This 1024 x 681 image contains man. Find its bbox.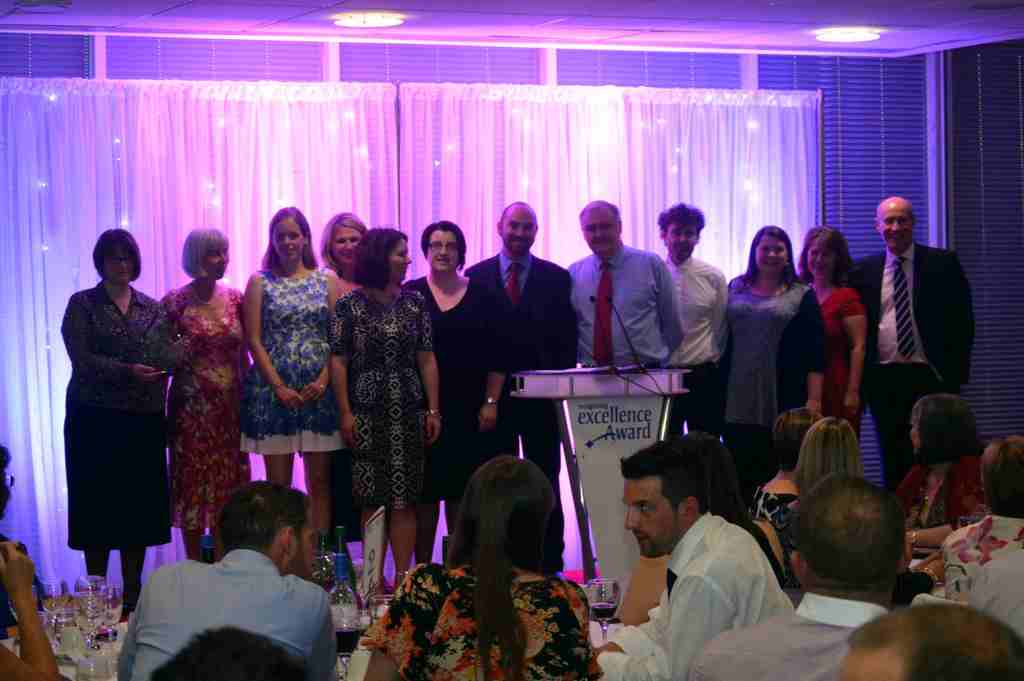
456,198,576,582.
